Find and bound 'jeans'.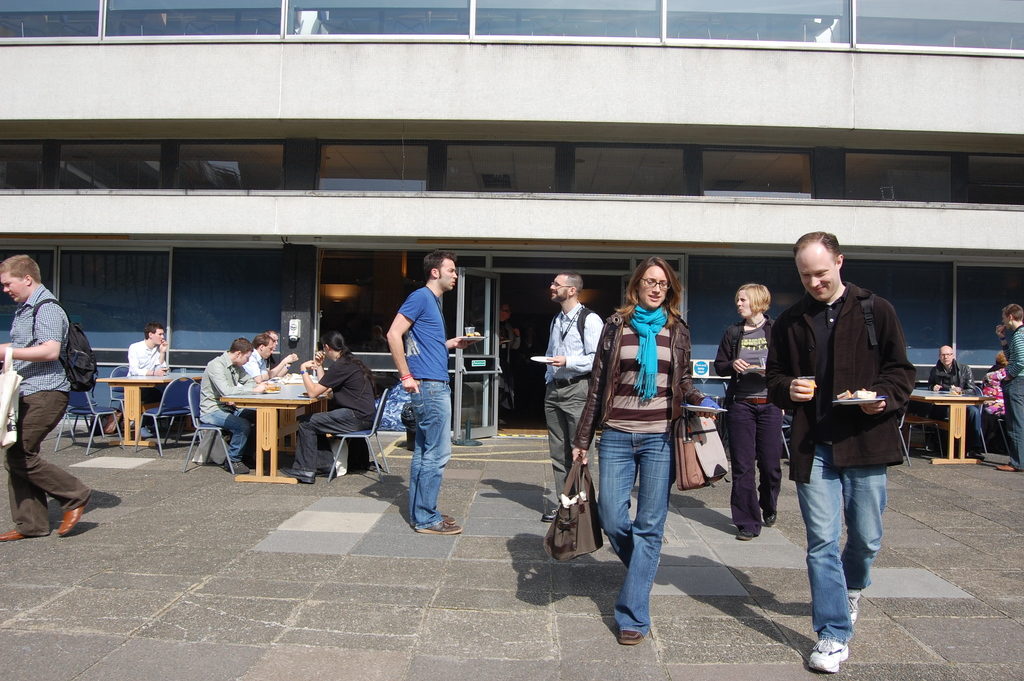
Bound: x1=728 y1=405 x2=775 y2=521.
